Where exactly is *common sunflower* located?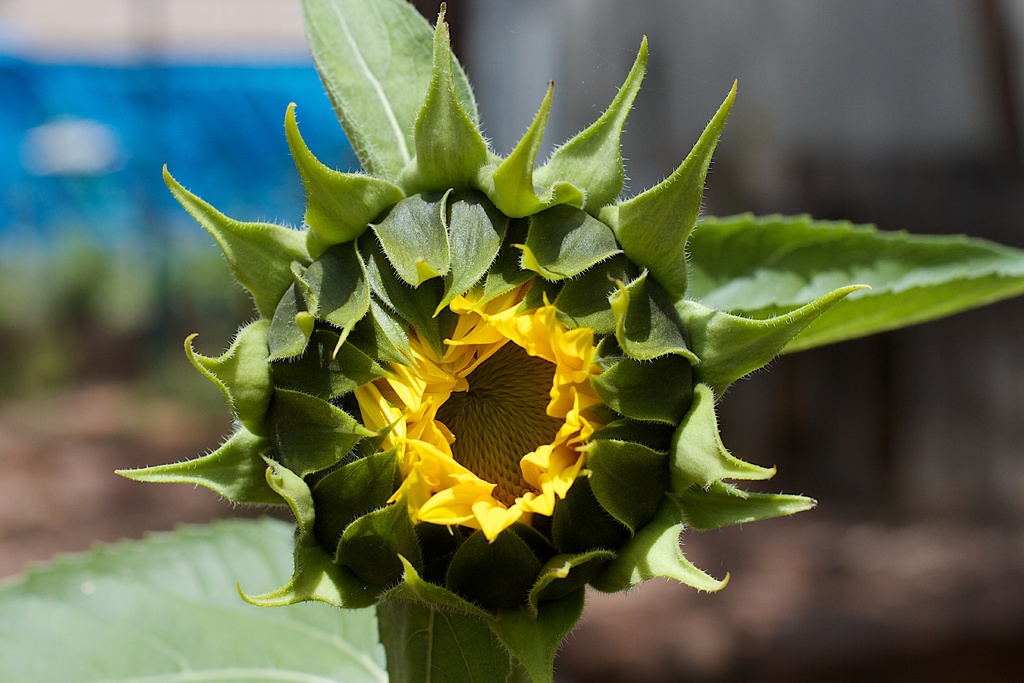
Its bounding box is Rect(153, 11, 963, 630).
